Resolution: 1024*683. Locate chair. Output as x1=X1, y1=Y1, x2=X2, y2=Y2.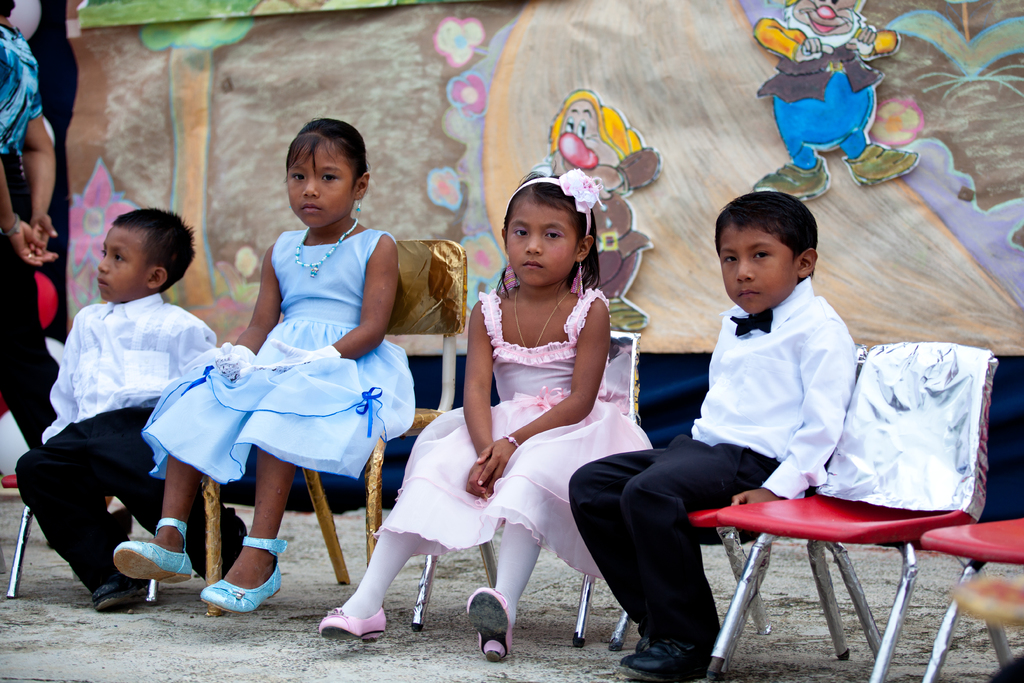
x1=609, y1=346, x2=867, y2=661.
